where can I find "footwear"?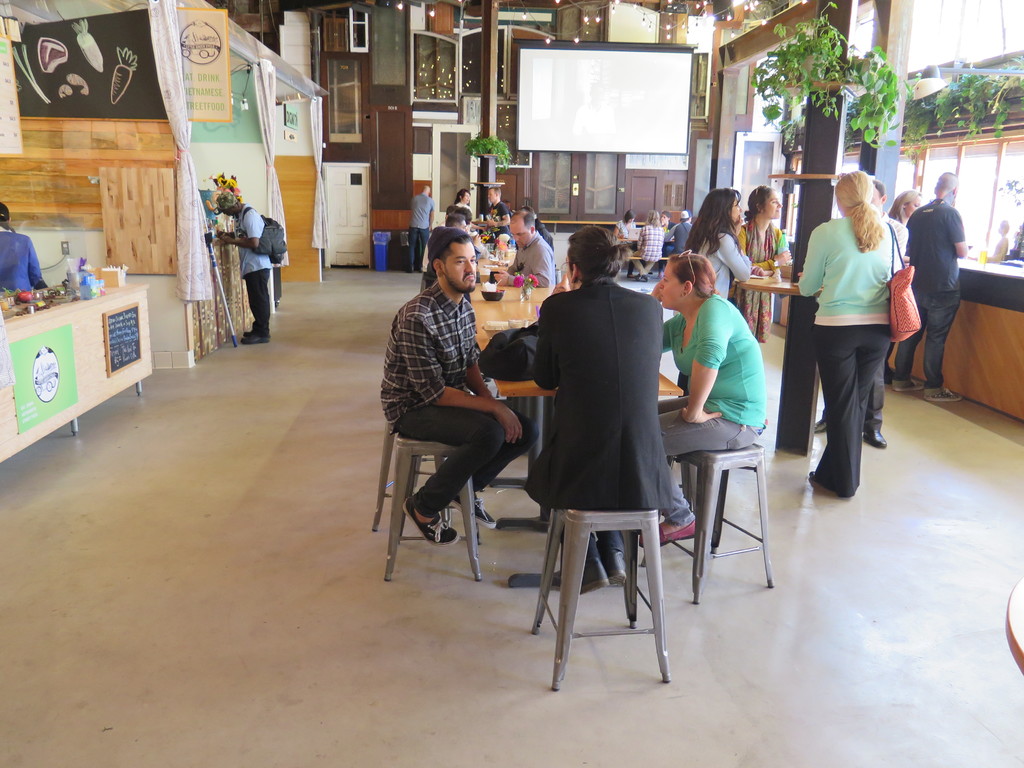
You can find it at bbox=(636, 271, 643, 282).
